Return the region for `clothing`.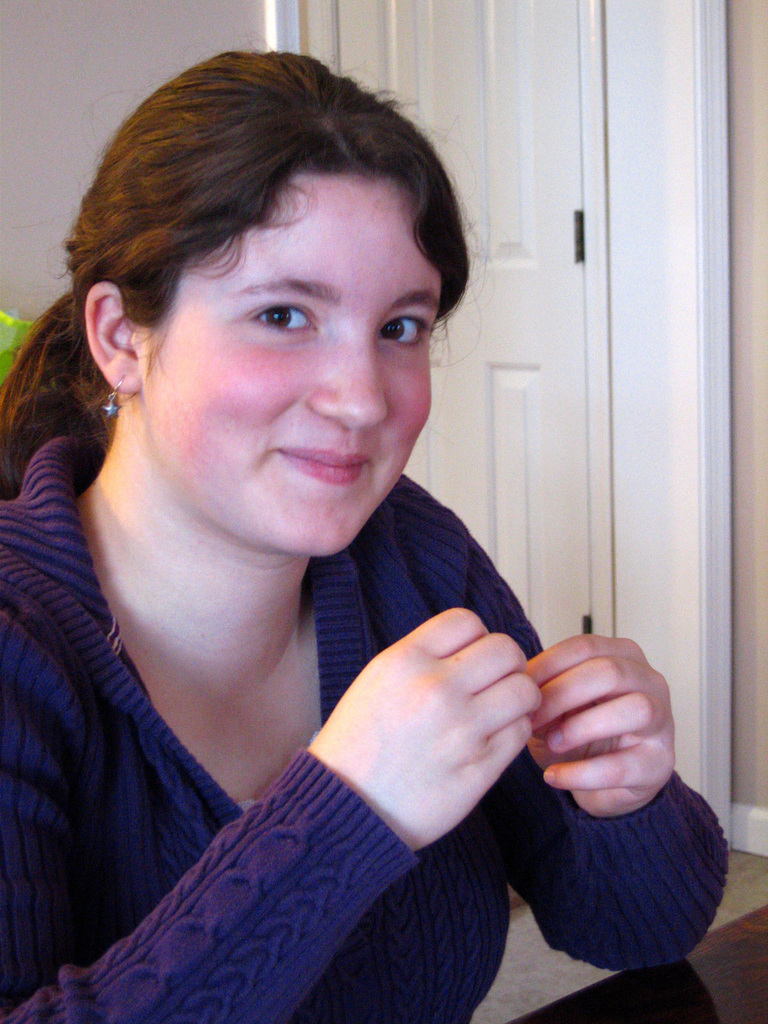
(left=8, top=281, right=632, bottom=1018).
